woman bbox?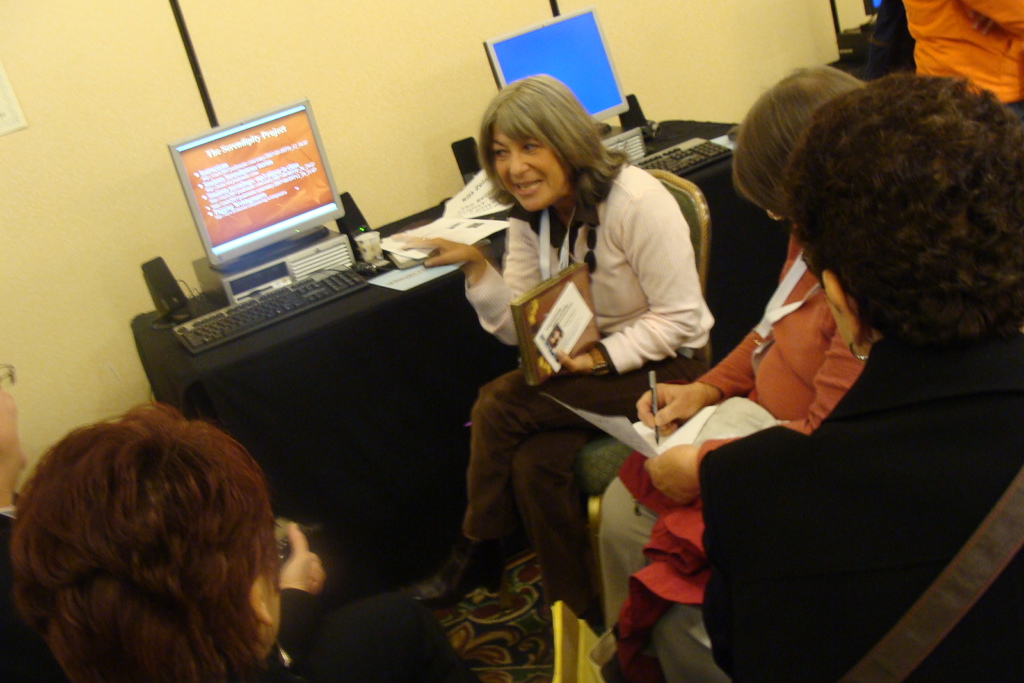
box=[6, 400, 295, 682]
